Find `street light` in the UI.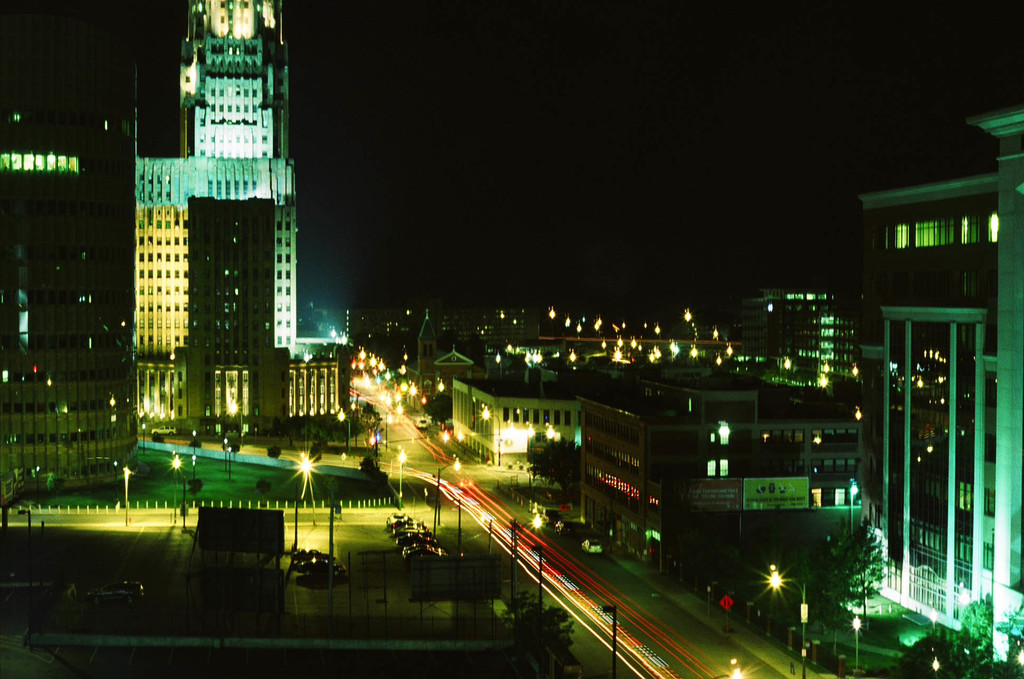
UI element at rect(531, 547, 543, 610).
